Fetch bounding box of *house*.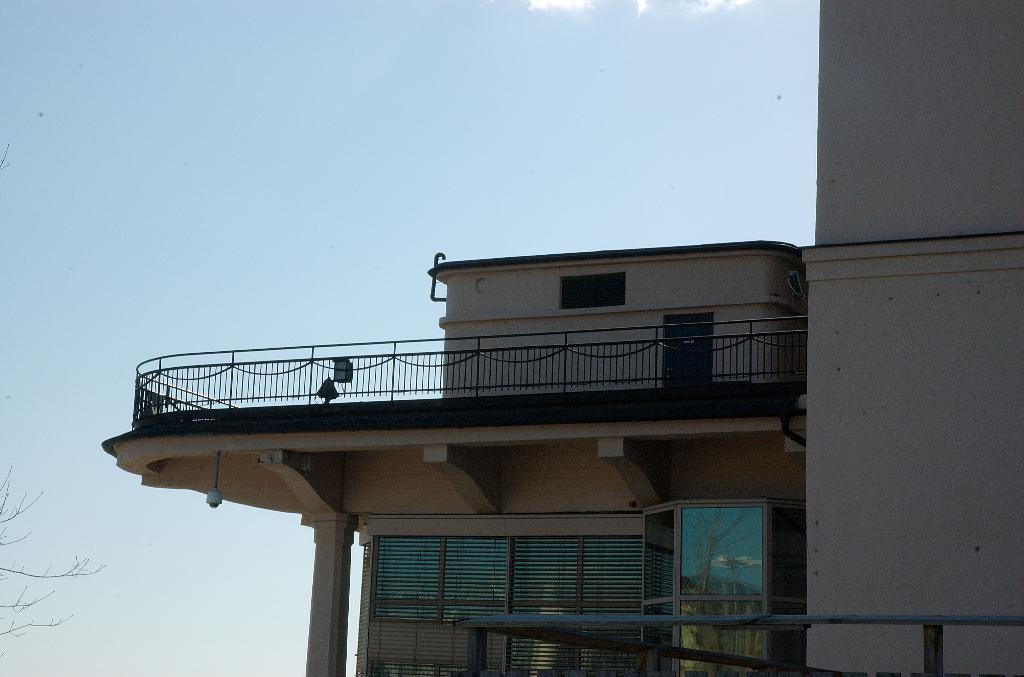
Bbox: [left=99, top=0, right=1023, bottom=676].
